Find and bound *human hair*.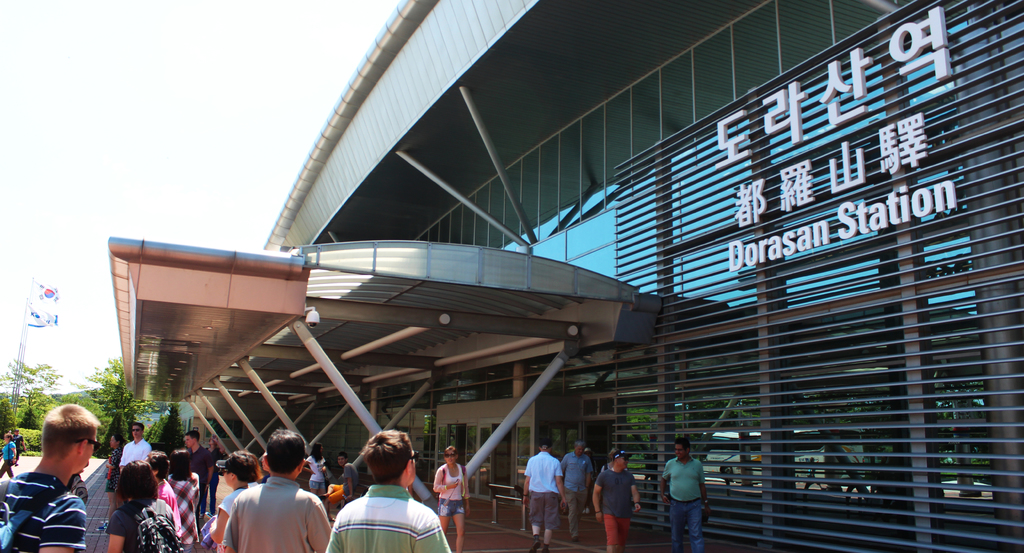
Bound: [13,429,19,435].
